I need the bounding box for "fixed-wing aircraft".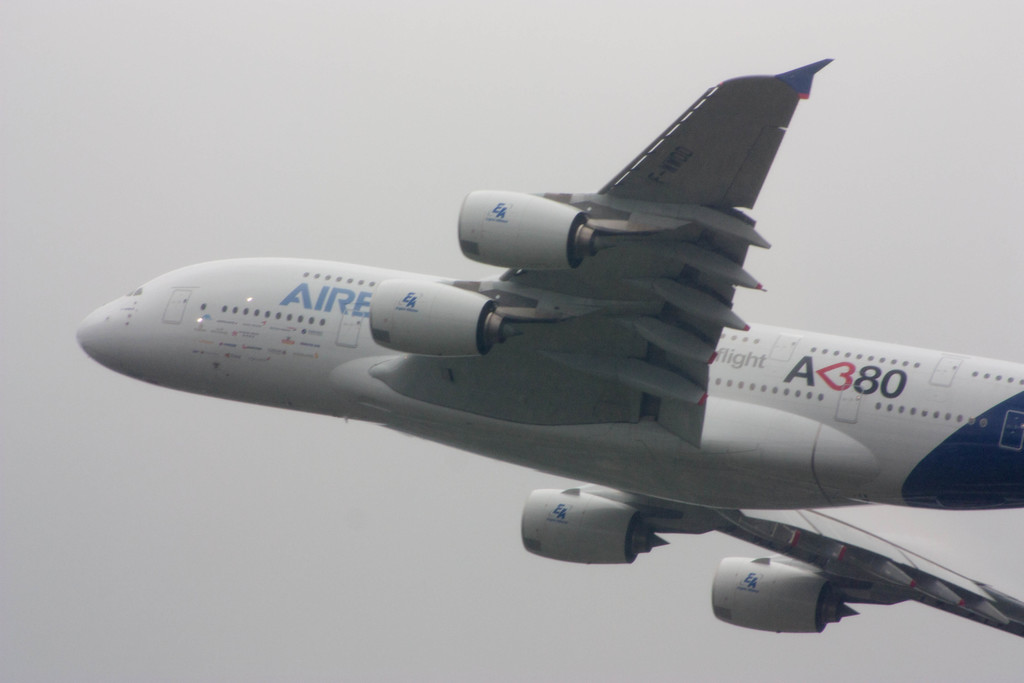
Here it is: crop(68, 56, 1023, 641).
